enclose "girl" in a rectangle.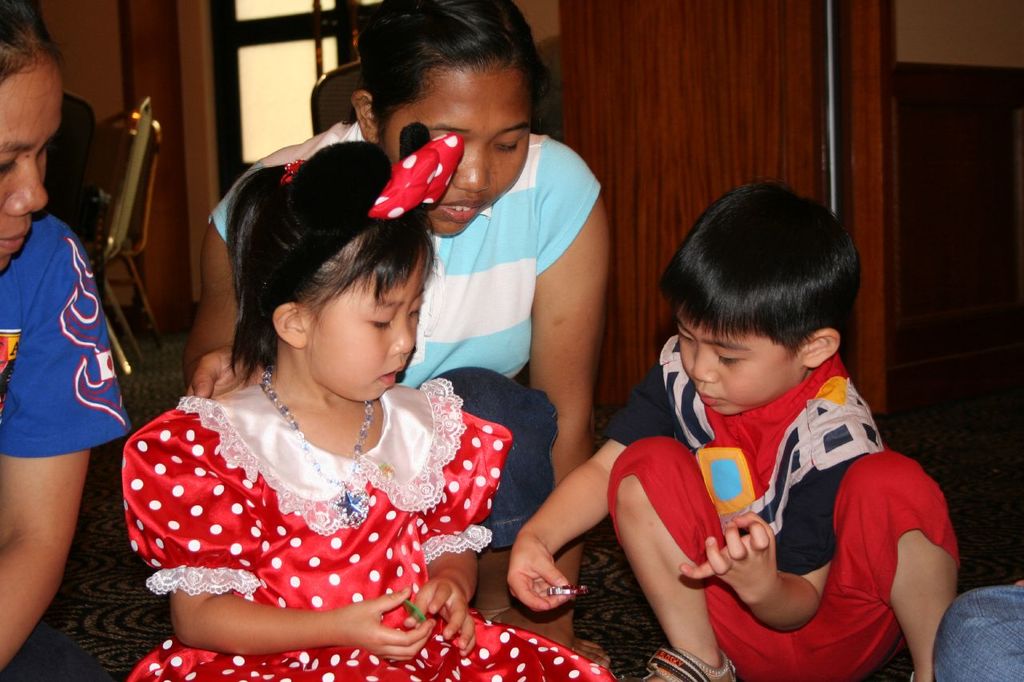
[x1=124, y1=121, x2=617, y2=681].
